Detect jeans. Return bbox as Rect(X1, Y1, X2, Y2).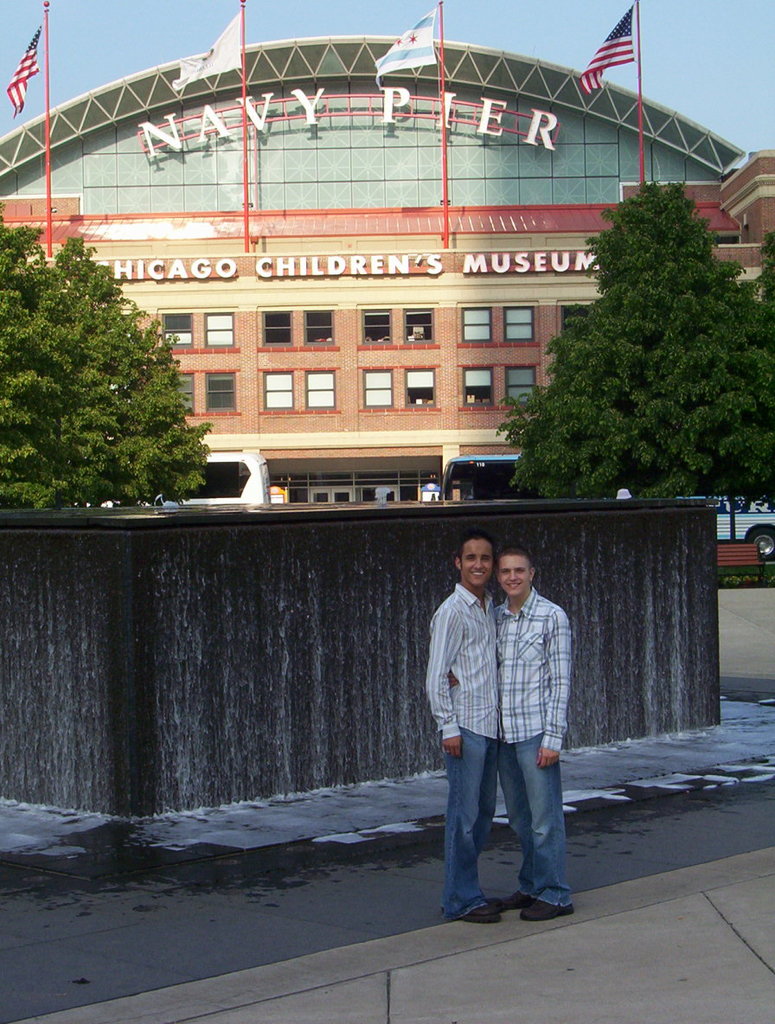
Rect(494, 740, 576, 909).
